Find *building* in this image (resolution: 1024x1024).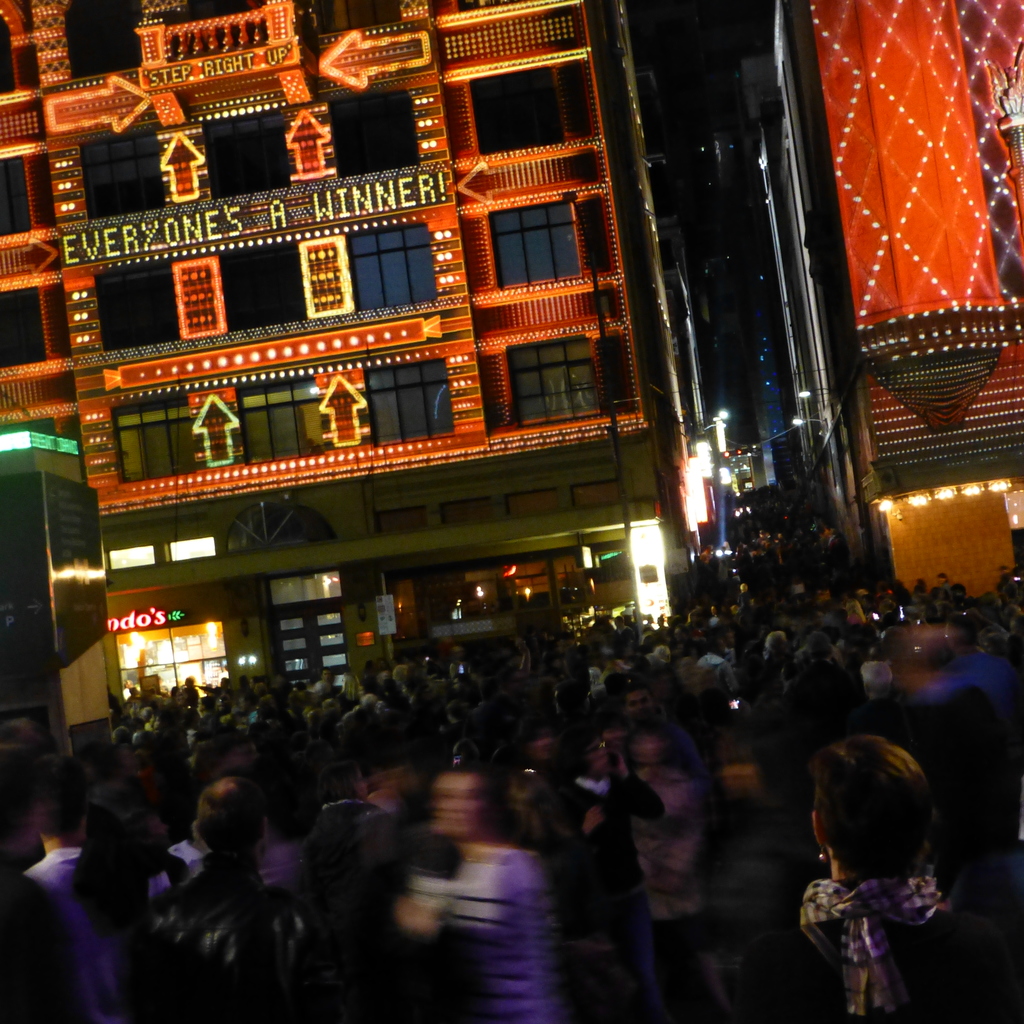
{"left": 746, "top": 0, "right": 1023, "bottom": 627}.
